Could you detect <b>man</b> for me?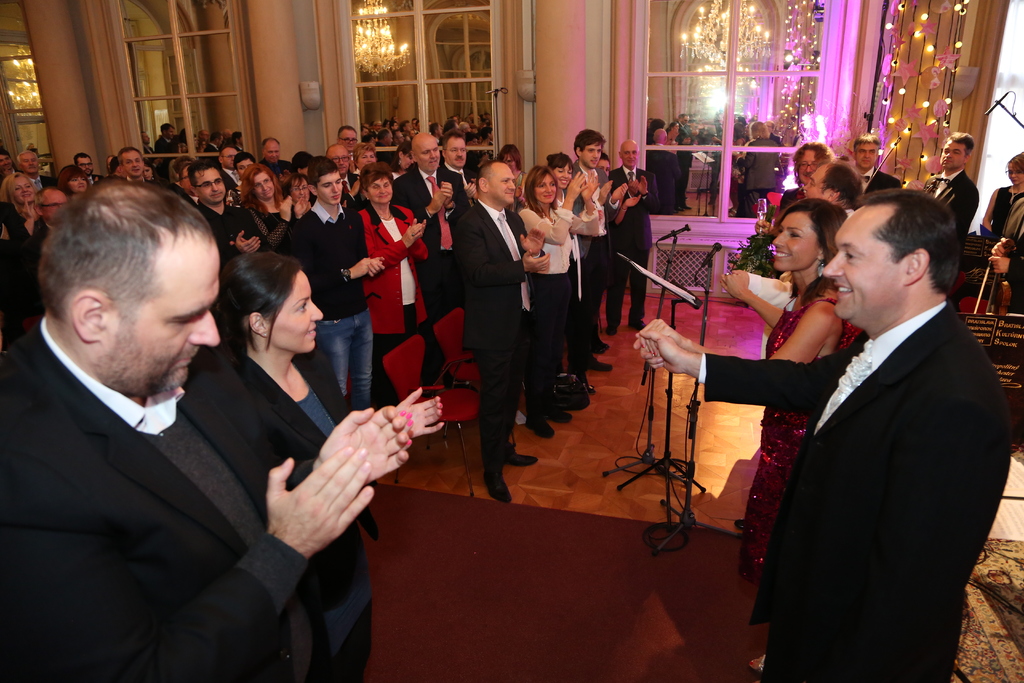
Detection result: (left=287, top=156, right=383, bottom=402).
